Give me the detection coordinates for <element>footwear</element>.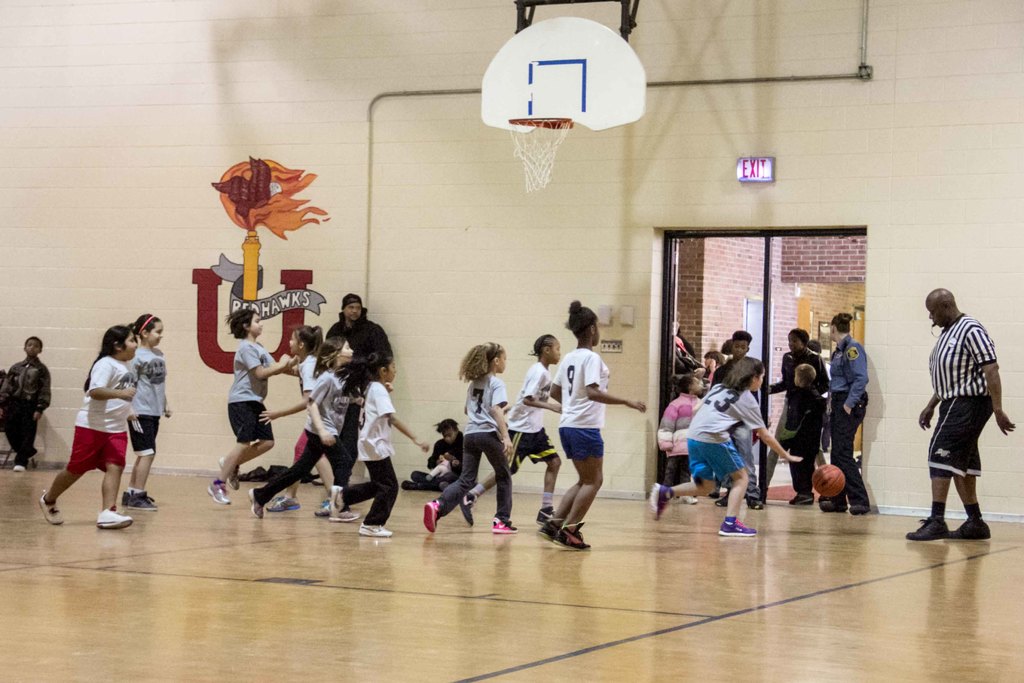
[648, 481, 675, 525].
